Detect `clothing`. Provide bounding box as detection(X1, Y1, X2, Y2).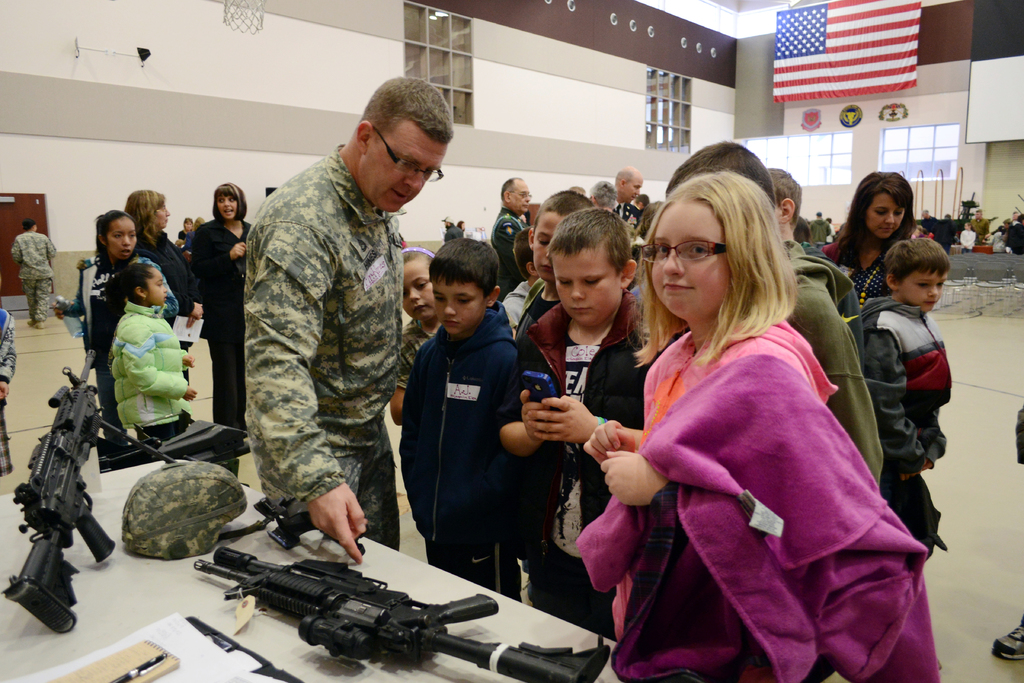
detection(69, 251, 186, 413).
